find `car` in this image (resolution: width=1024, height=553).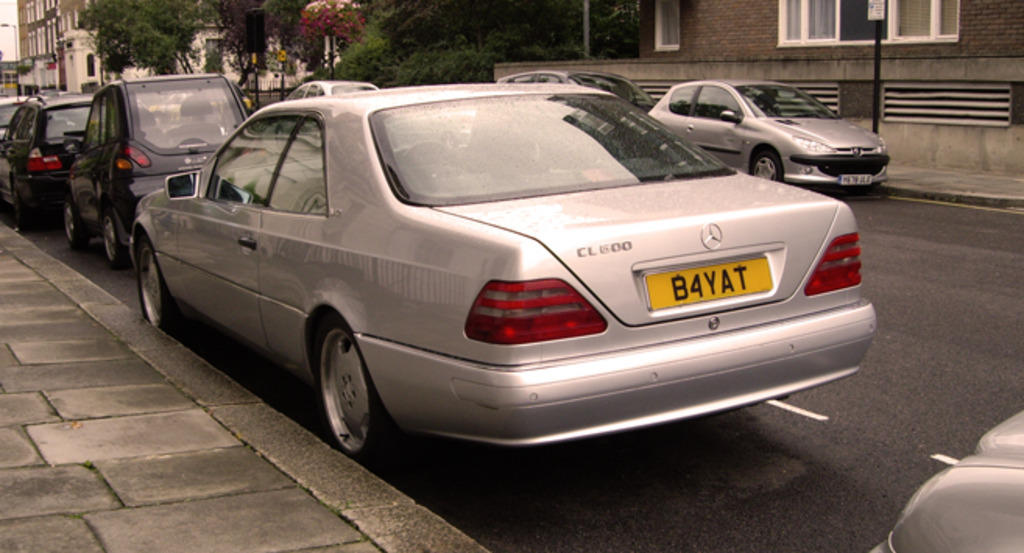
BBox(648, 73, 890, 193).
